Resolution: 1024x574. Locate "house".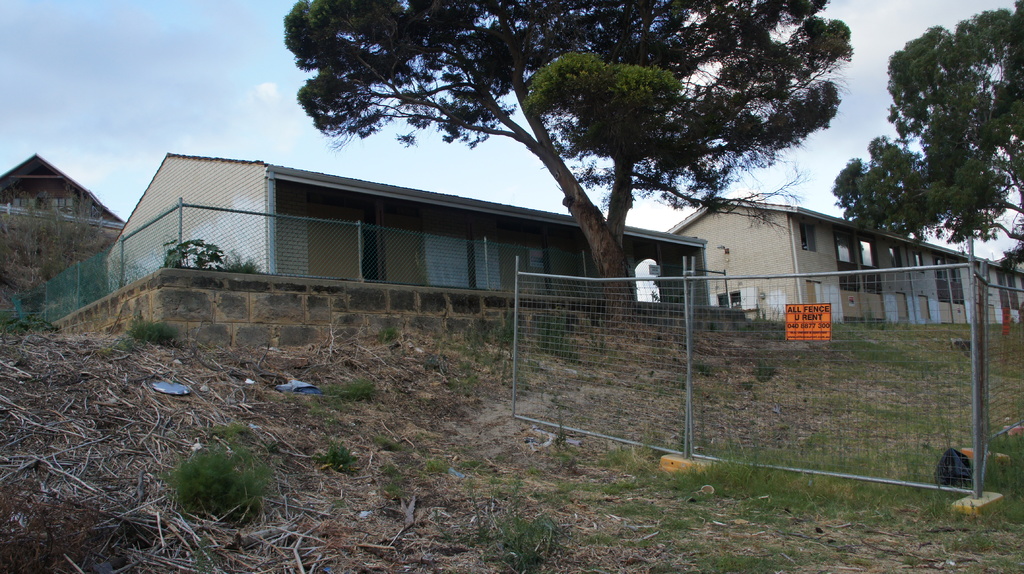
0:153:122:286.
